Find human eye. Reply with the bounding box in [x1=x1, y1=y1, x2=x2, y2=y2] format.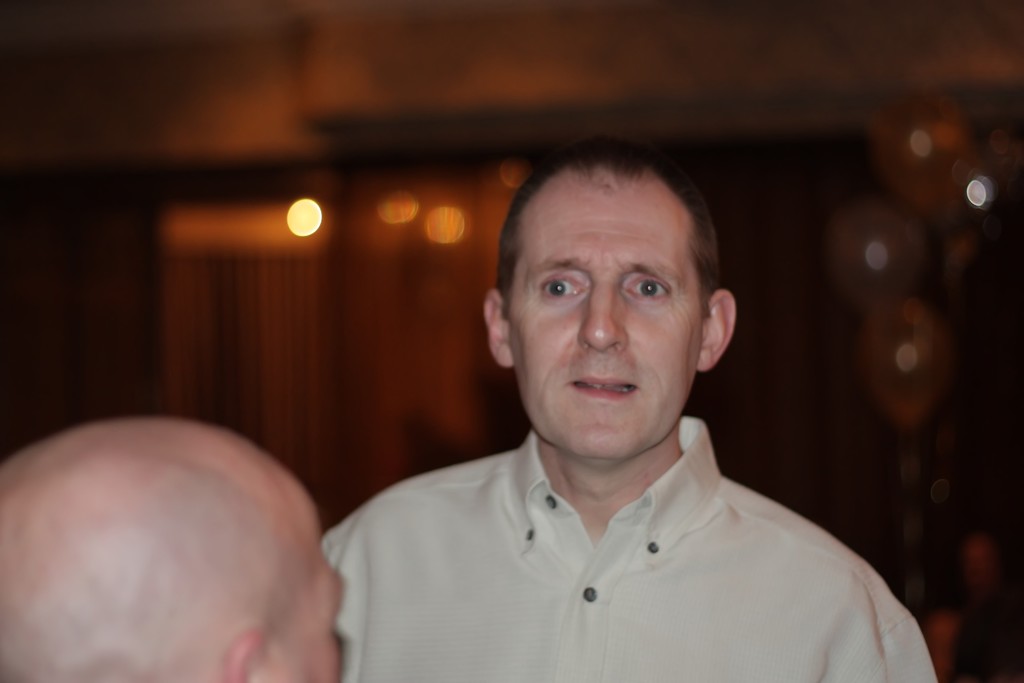
[x1=620, y1=270, x2=672, y2=304].
